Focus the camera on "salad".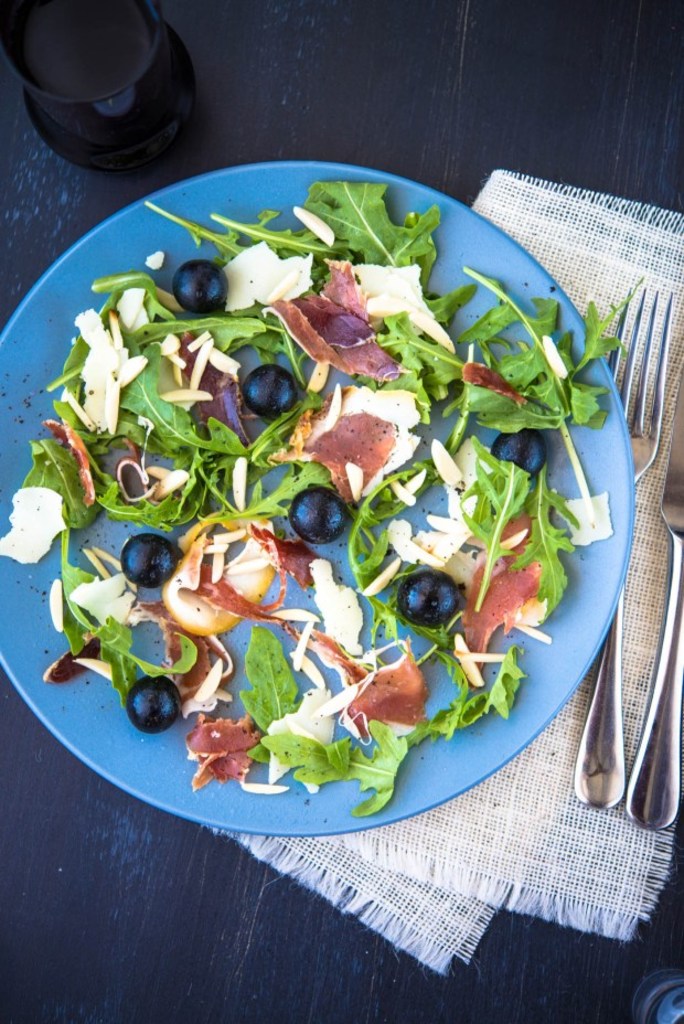
Focus region: 0/172/654/814.
